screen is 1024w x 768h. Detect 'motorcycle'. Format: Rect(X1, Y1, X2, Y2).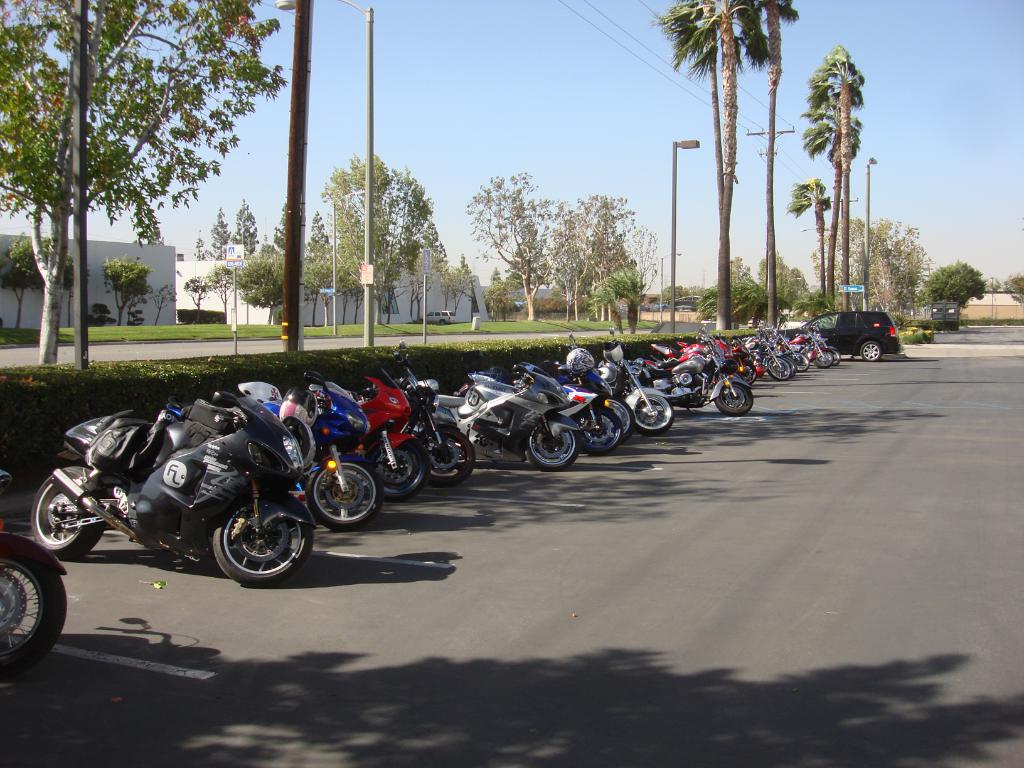
Rect(600, 335, 671, 435).
